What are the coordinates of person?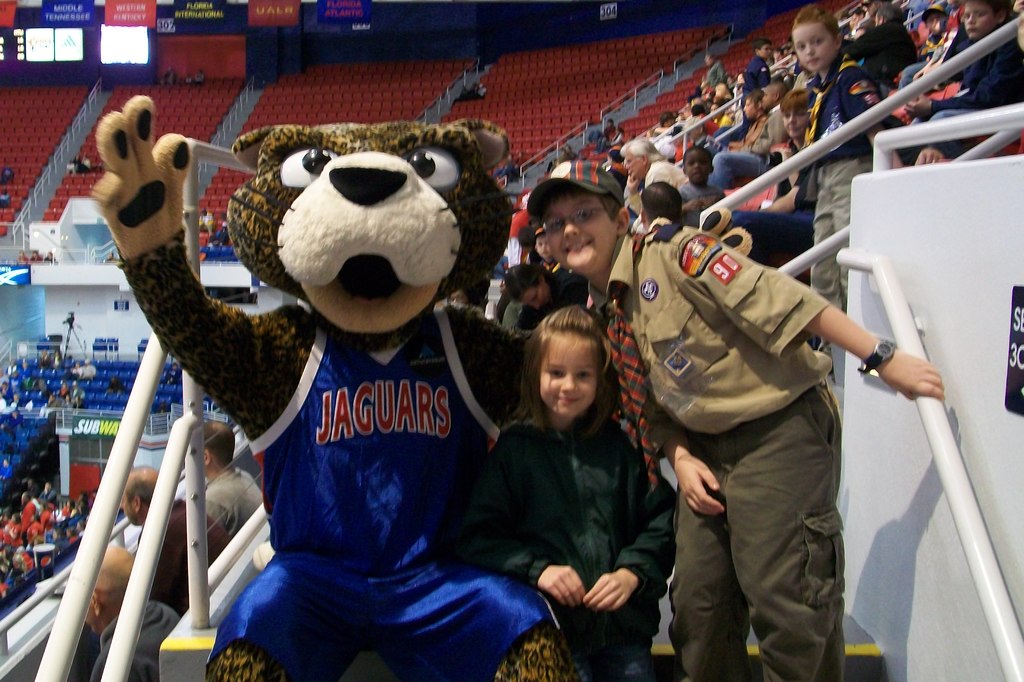
(123,461,230,595).
